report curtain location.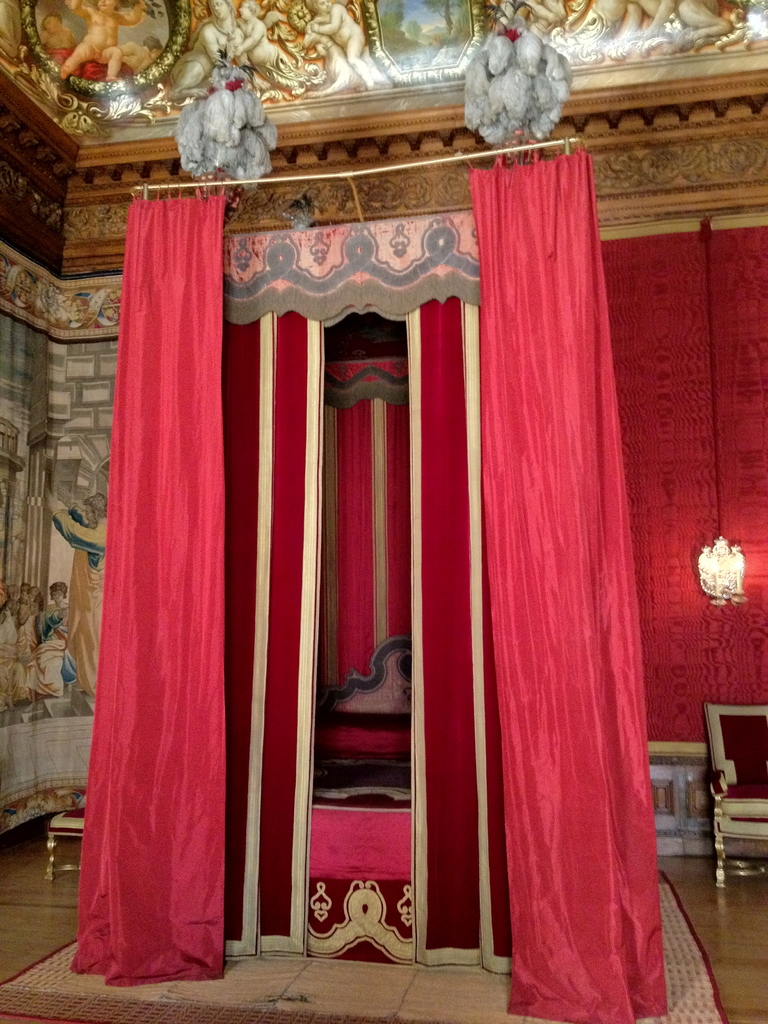
Report: crop(459, 143, 664, 1023).
